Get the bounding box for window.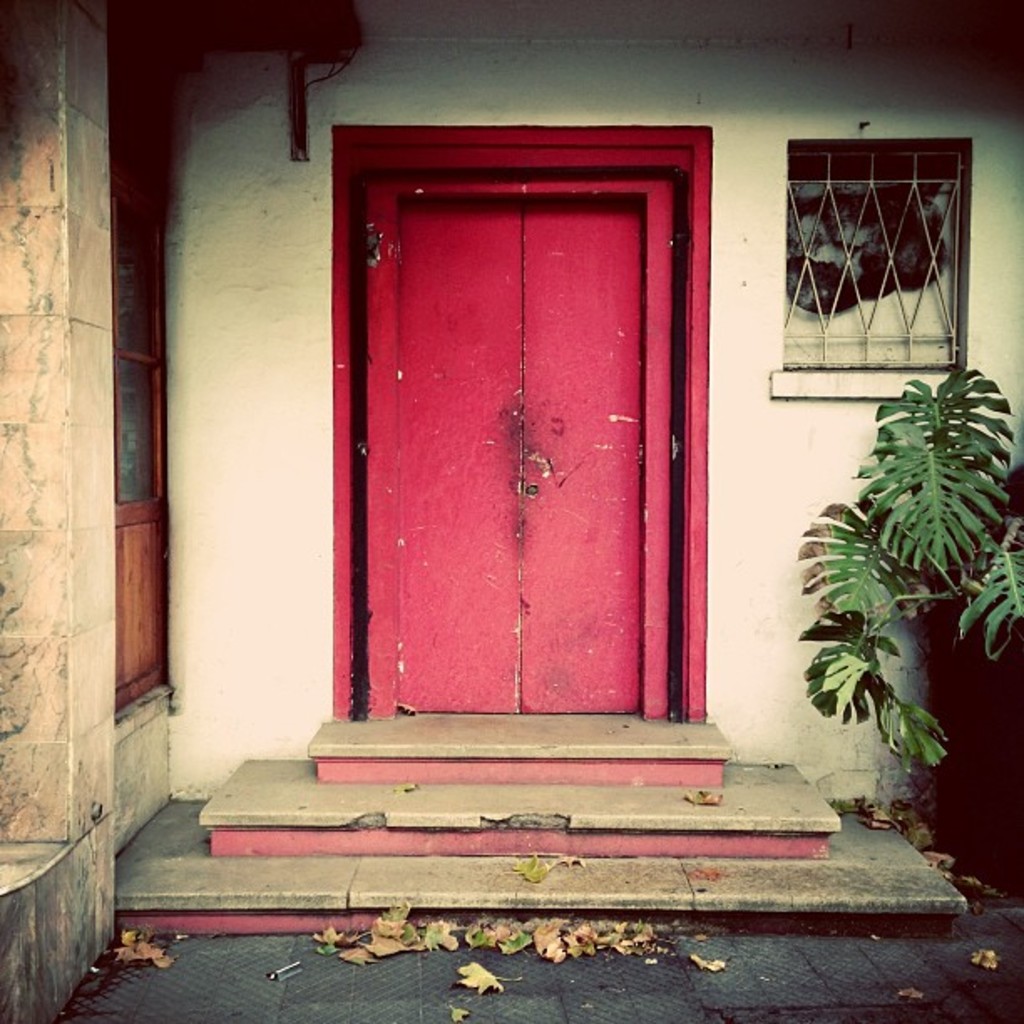
<box>775,141,969,380</box>.
